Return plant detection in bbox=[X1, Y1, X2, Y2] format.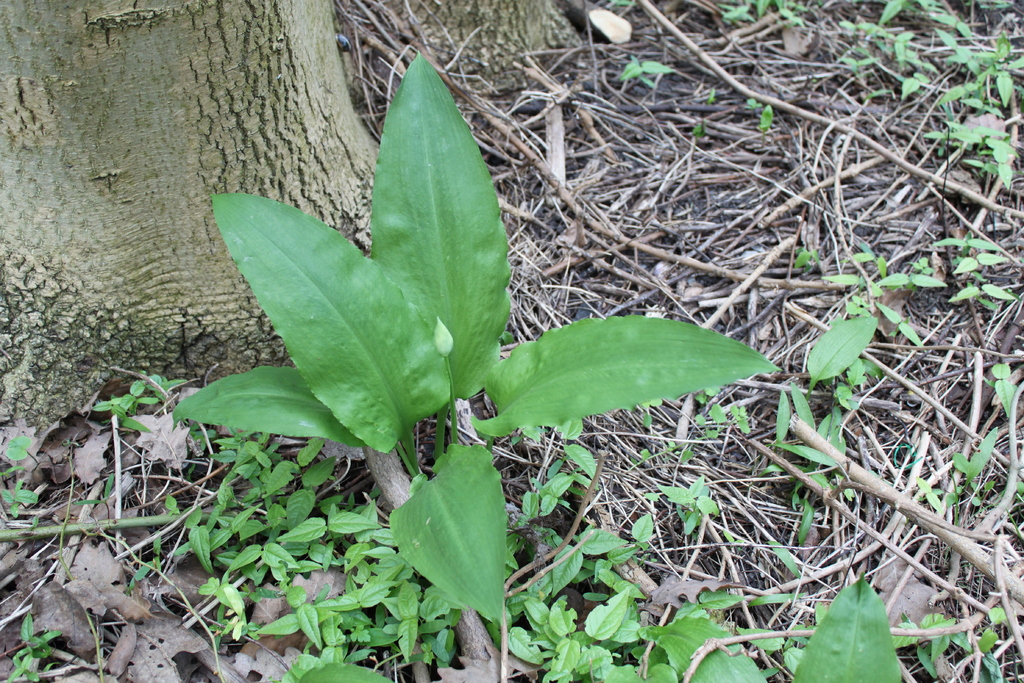
bbox=[742, 99, 762, 111].
